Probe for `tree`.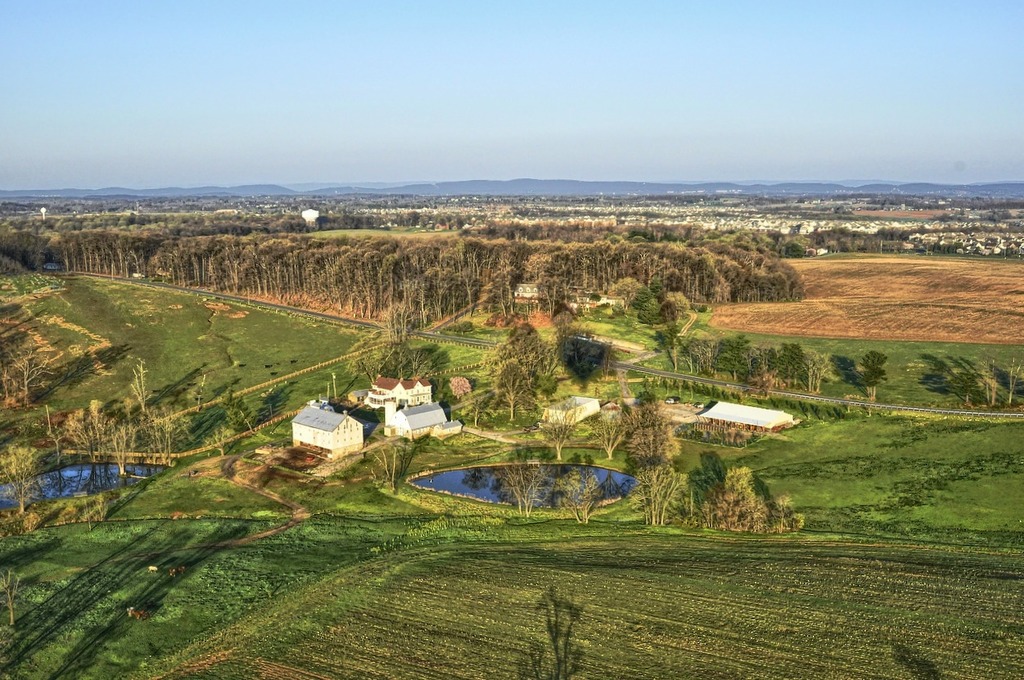
Probe result: (40, 412, 72, 492).
